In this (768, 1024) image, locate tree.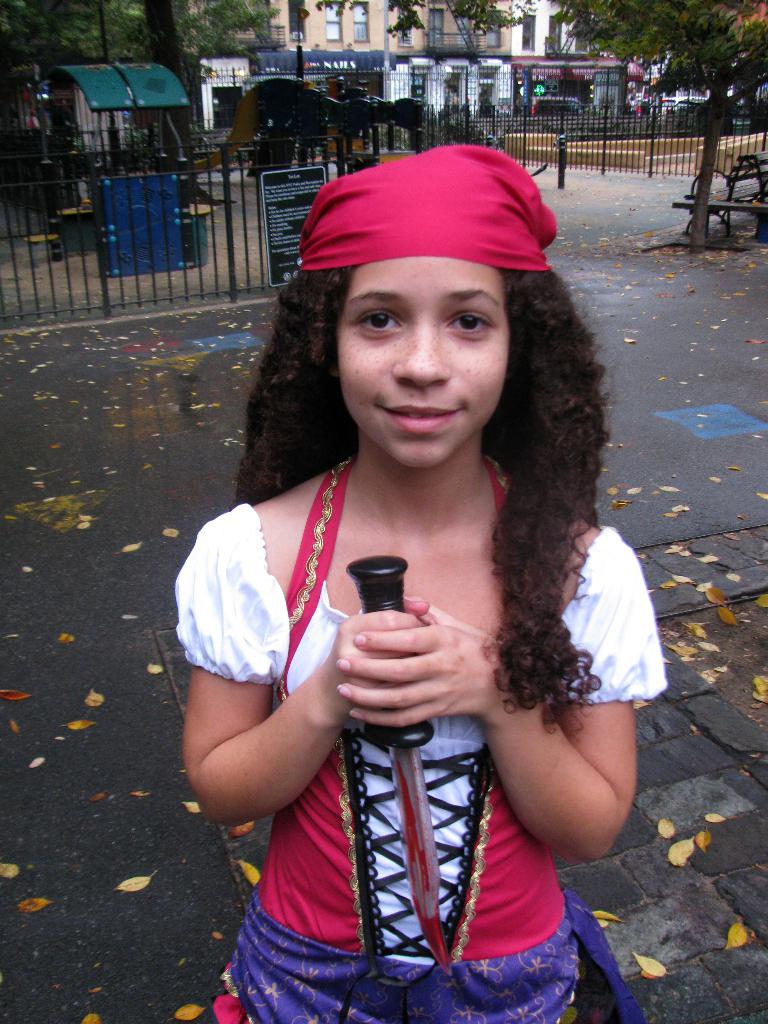
Bounding box: <bbox>573, 0, 767, 243</bbox>.
